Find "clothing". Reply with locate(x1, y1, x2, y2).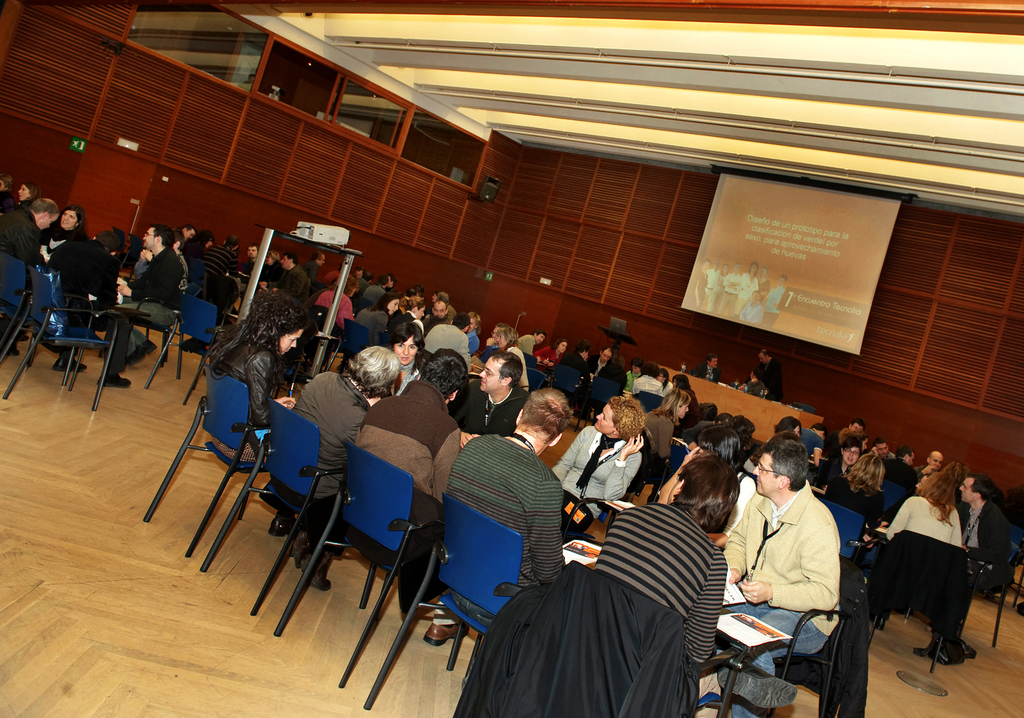
locate(259, 263, 281, 282).
